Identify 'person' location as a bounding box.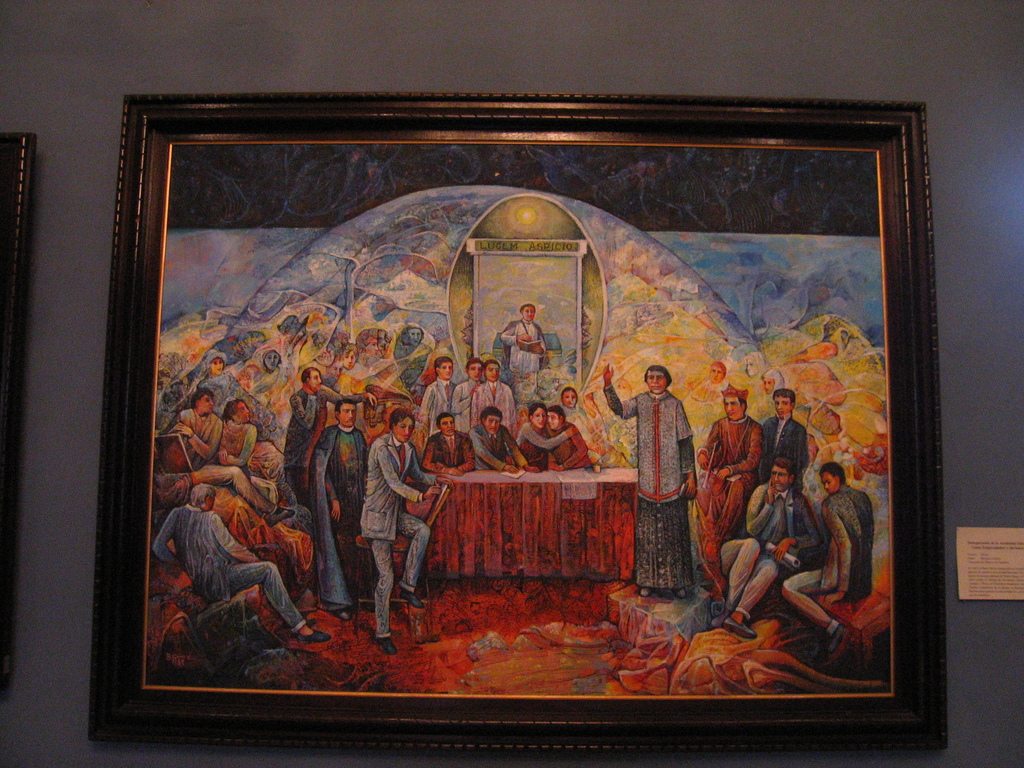
bbox=[695, 378, 765, 544].
